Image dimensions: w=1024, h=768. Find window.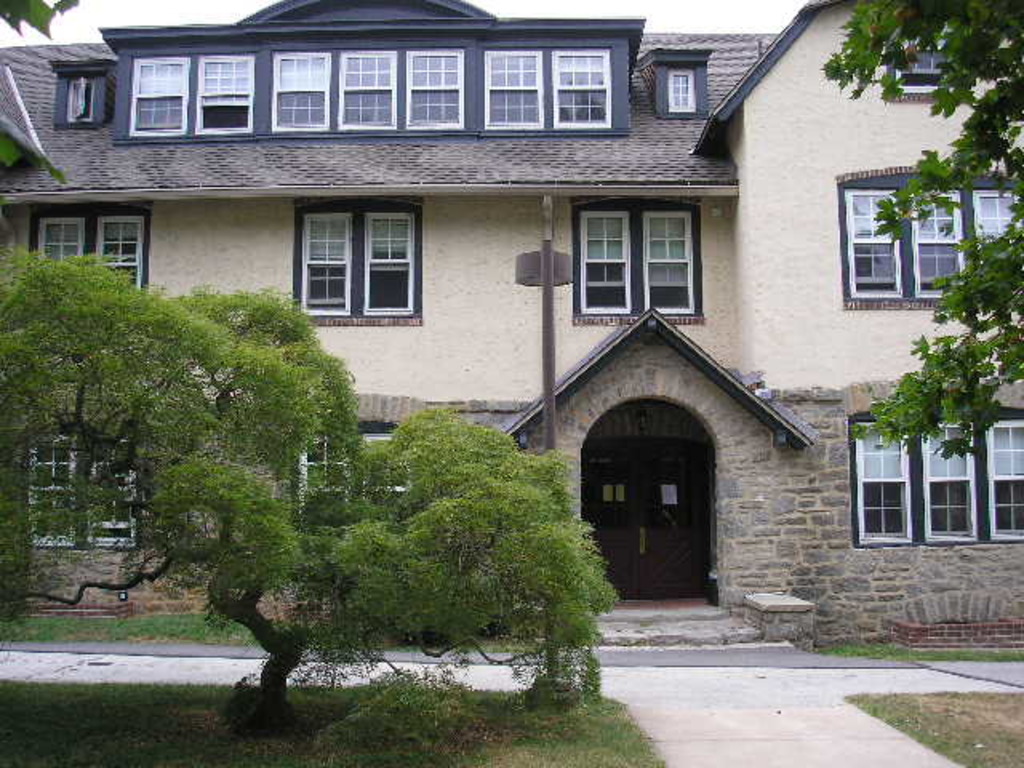
pyautogui.locateOnScreen(341, 53, 395, 128).
